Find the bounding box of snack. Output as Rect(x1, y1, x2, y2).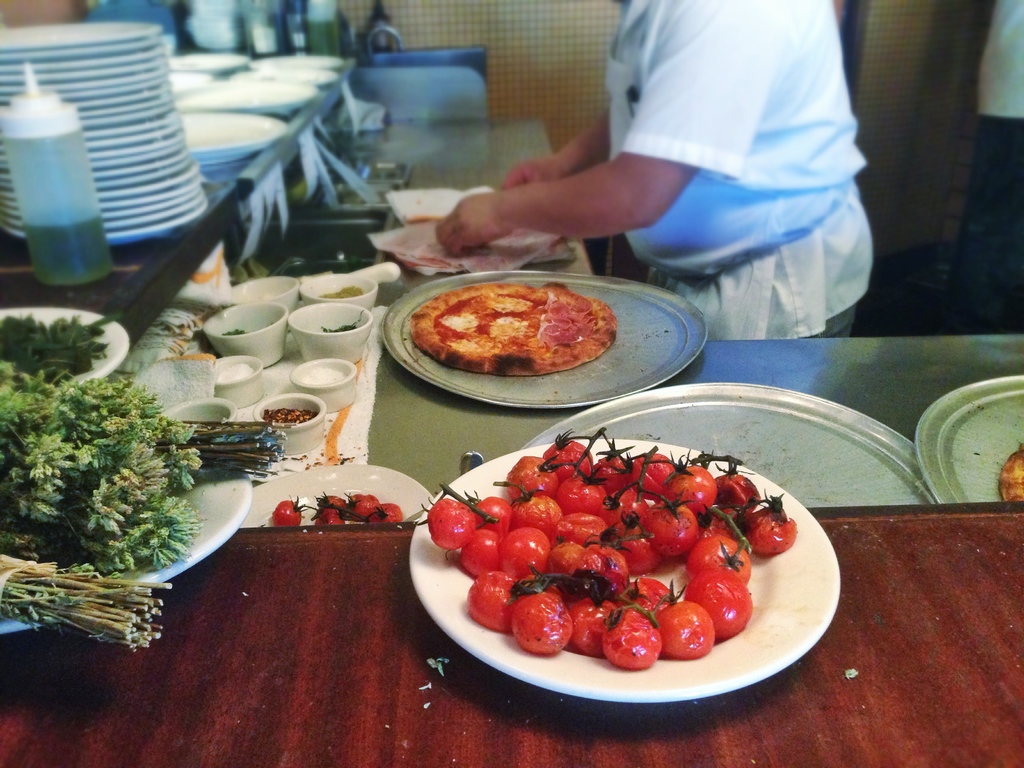
Rect(420, 422, 803, 675).
